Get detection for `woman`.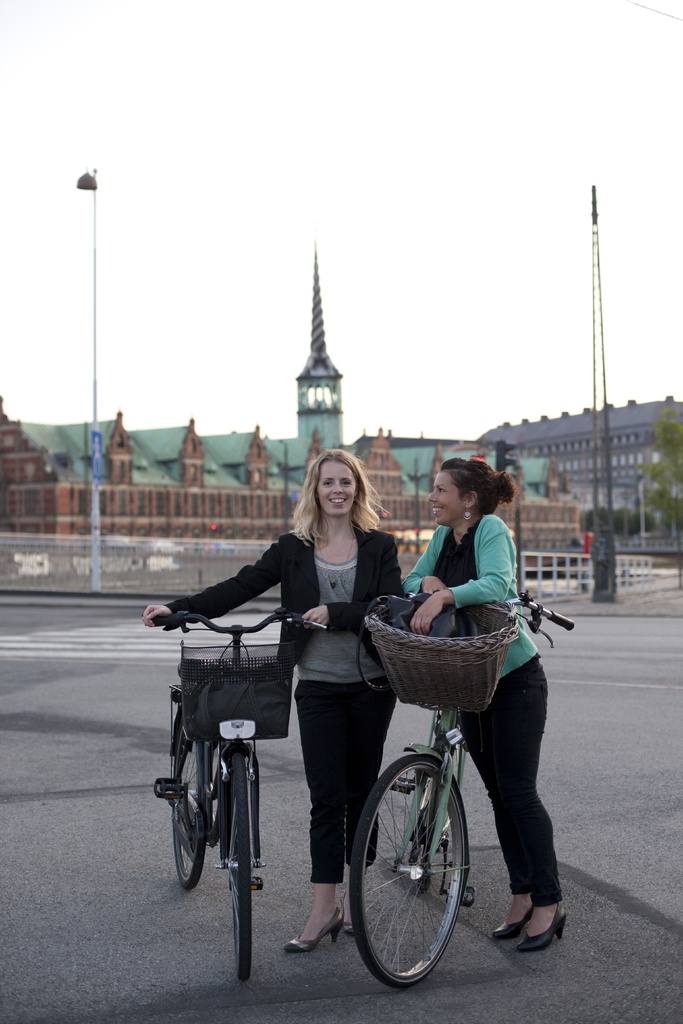
Detection: Rect(145, 447, 413, 950).
